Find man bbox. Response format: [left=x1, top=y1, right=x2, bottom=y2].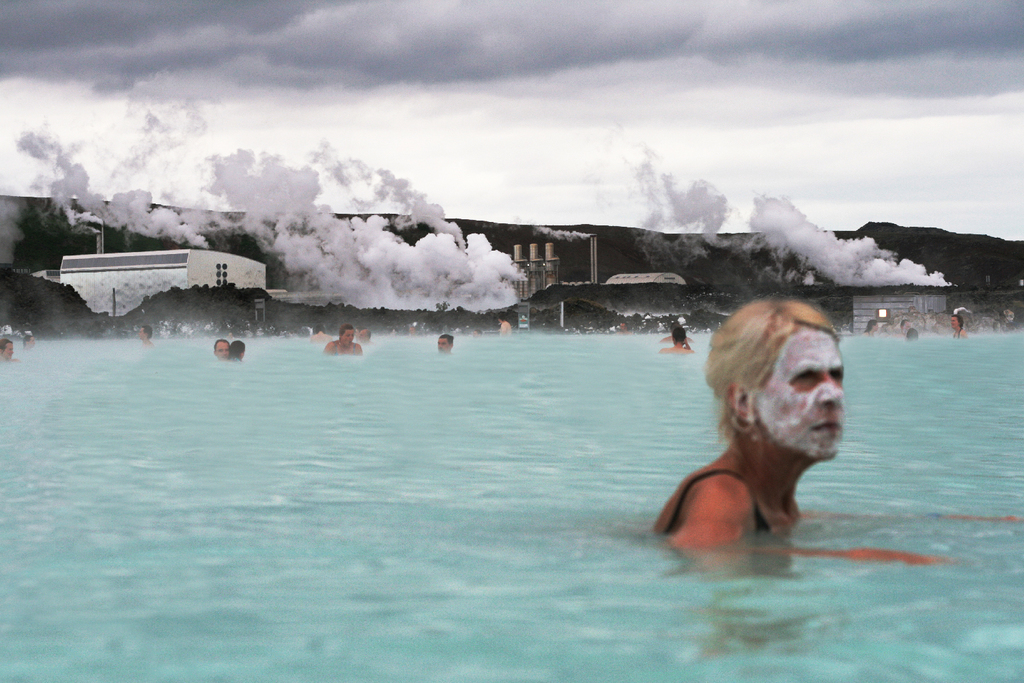
[left=437, top=332, right=454, bottom=352].
